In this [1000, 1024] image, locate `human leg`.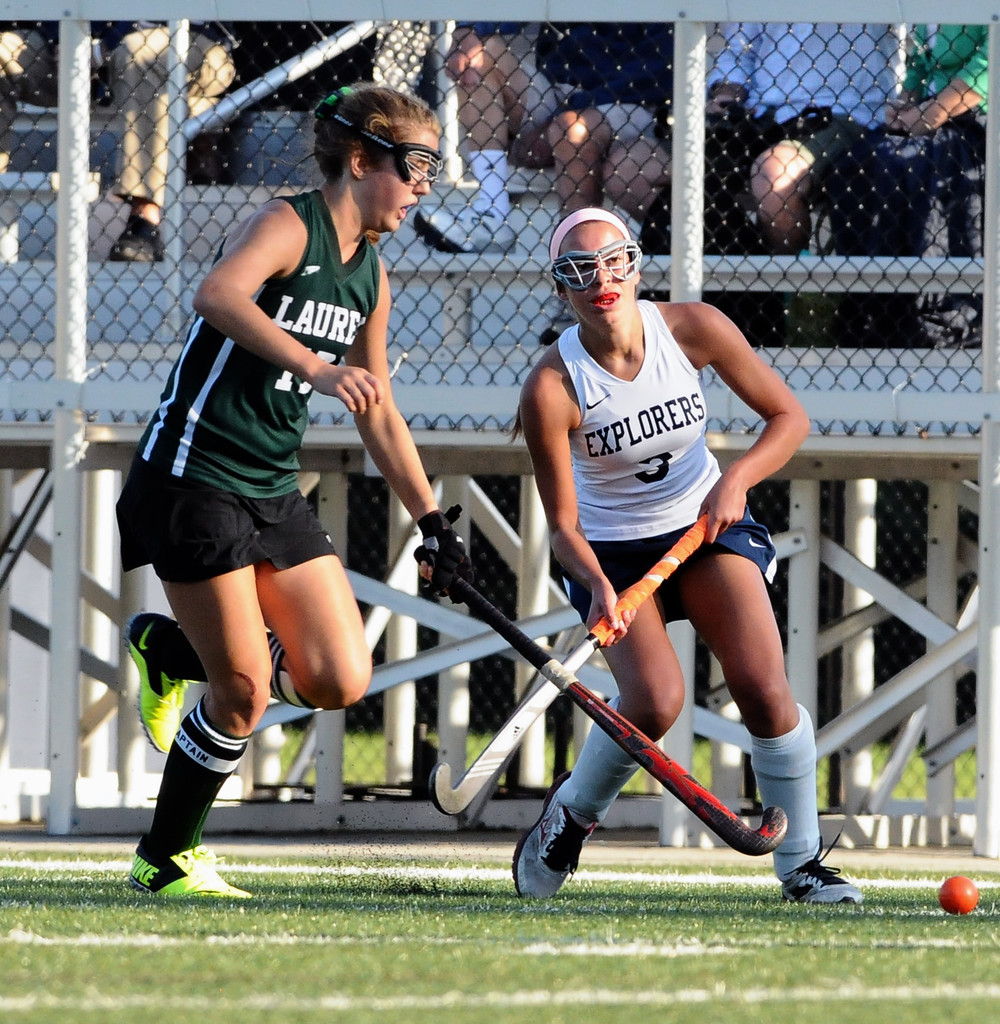
Bounding box: (517,540,692,901).
